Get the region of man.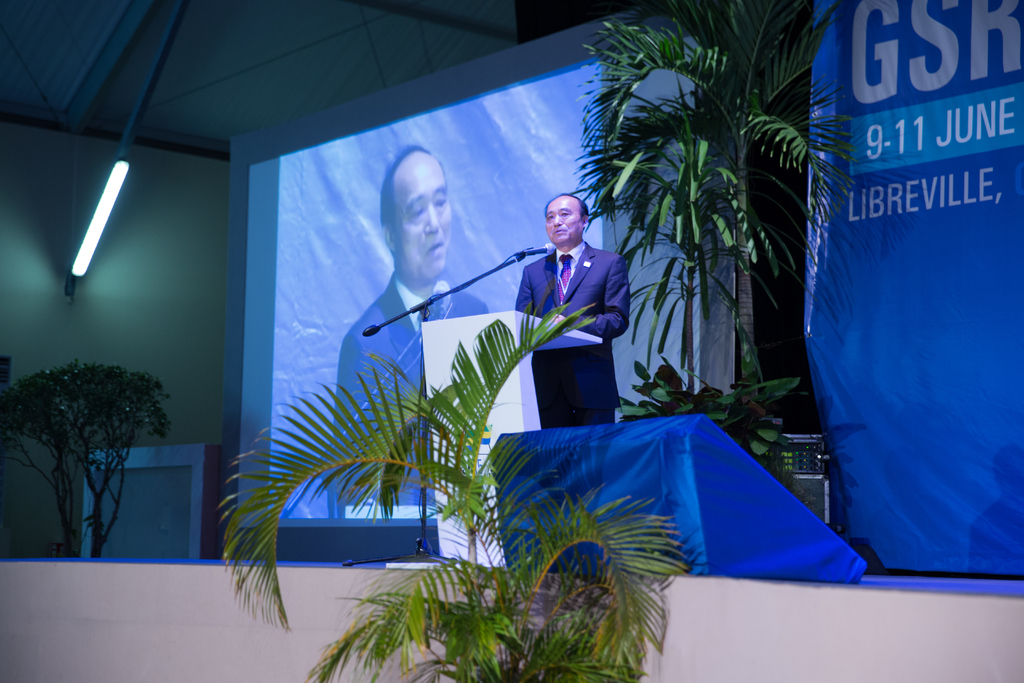
(x1=508, y1=183, x2=641, y2=437).
